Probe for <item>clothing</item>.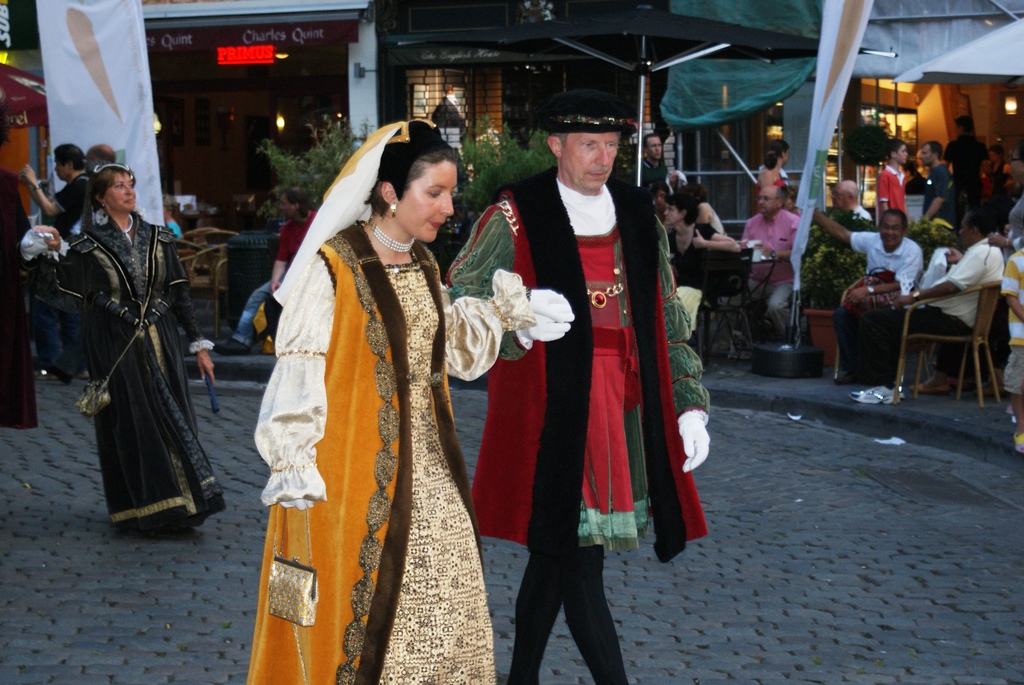
Probe result: <bbox>666, 226, 720, 332</bbox>.
